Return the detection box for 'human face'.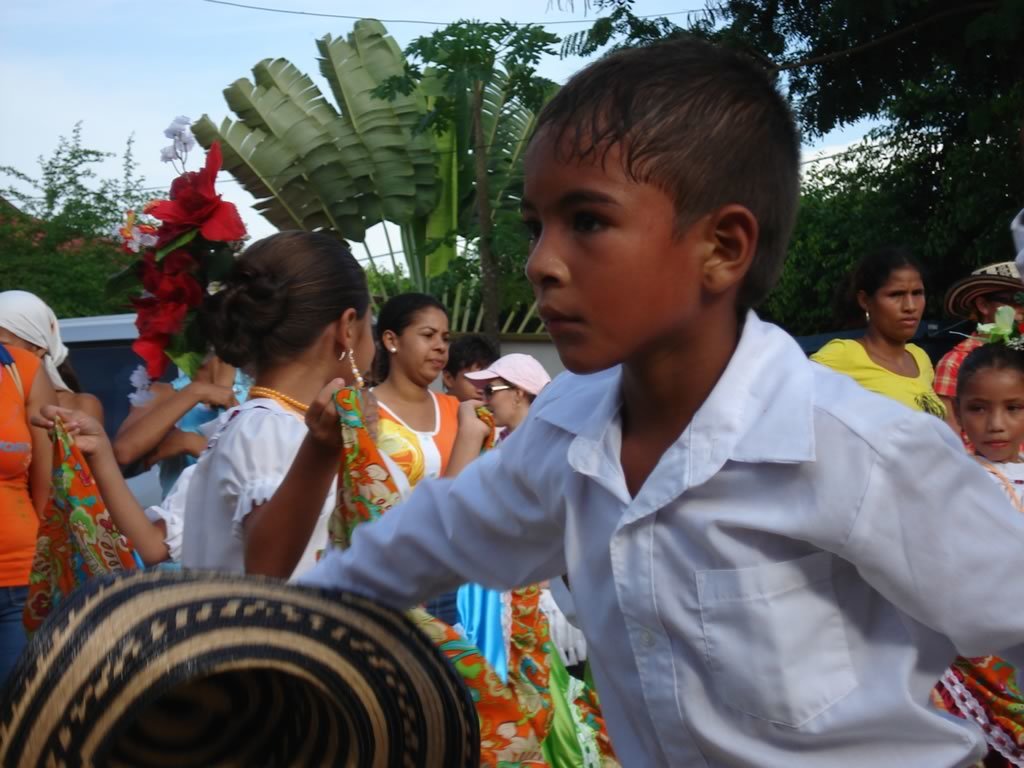
detection(392, 308, 451, 383).
